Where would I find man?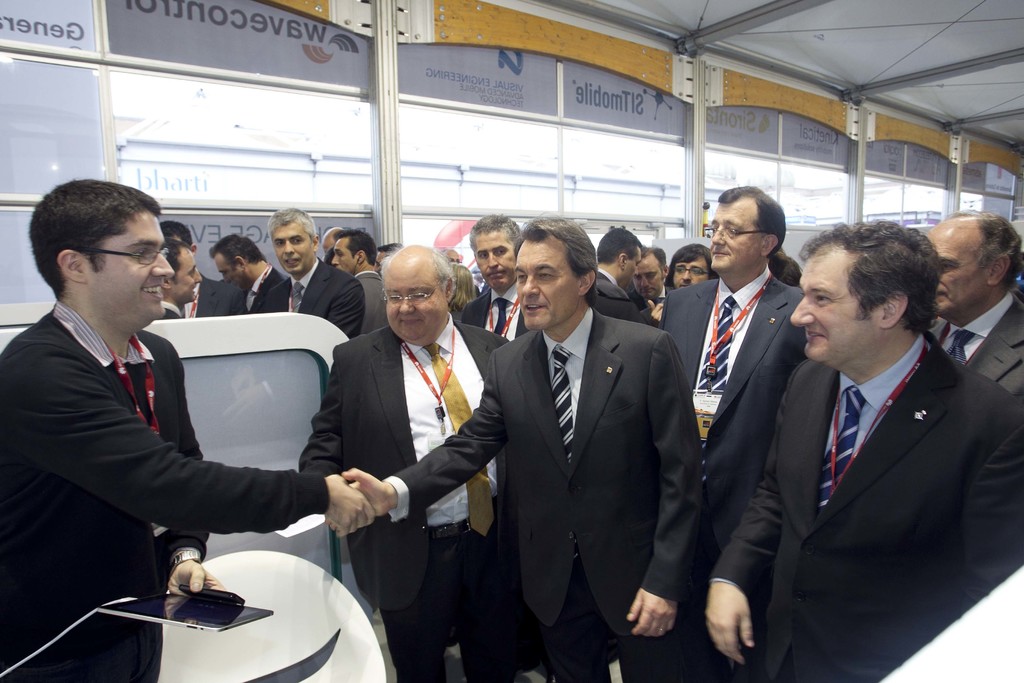
At bbox=(925, 208, 1023, 575).
